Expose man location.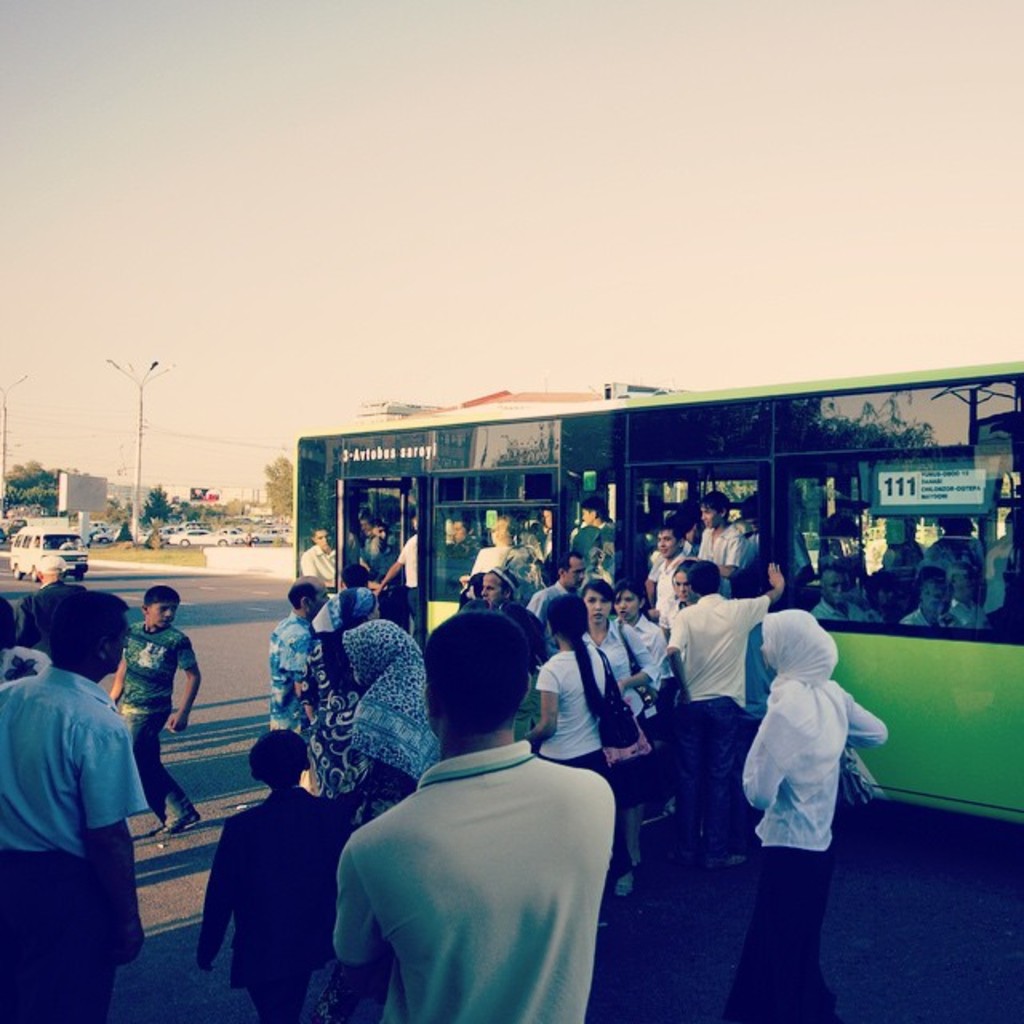
Exposed at BBox(459, 515, 530, 592).
